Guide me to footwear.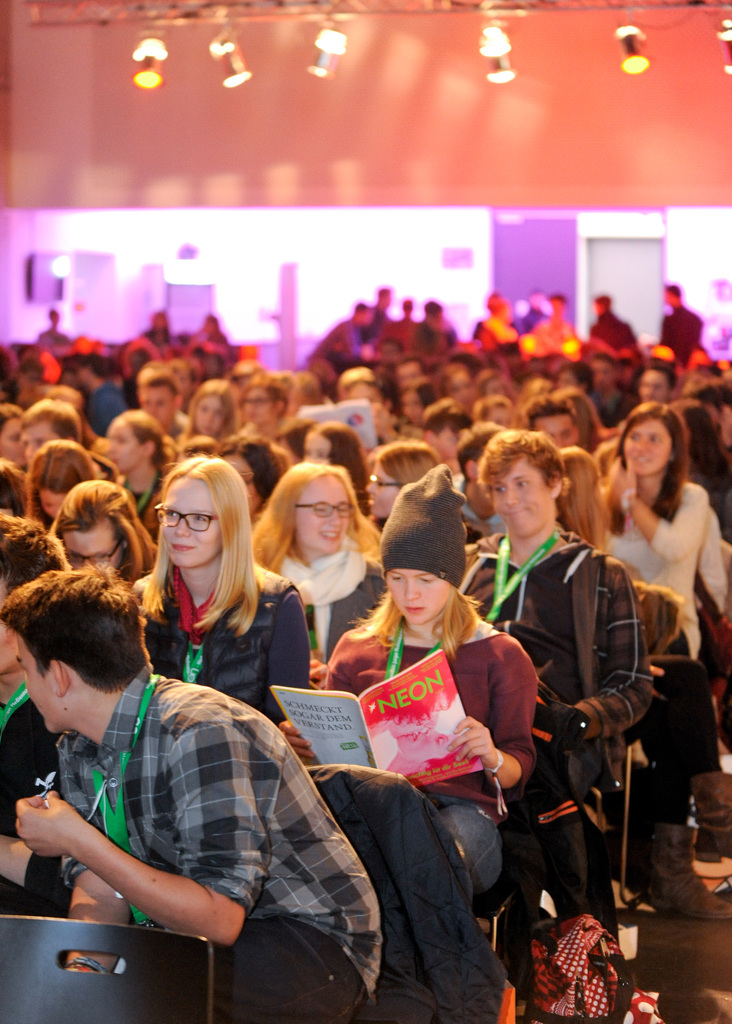
Guidance: (left=635, top=819, right=730, bottom=929).
